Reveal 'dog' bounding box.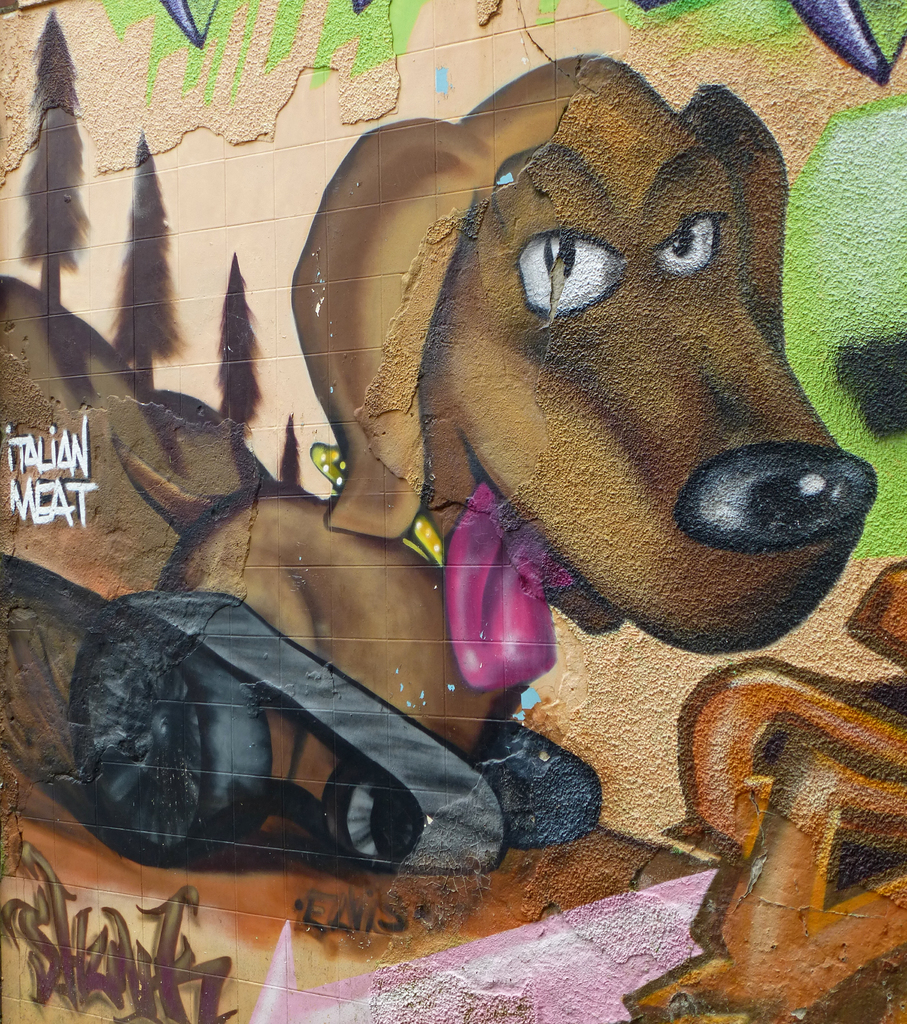
Revealed: (x1=0, y1=59, x2=881, y2=764).
